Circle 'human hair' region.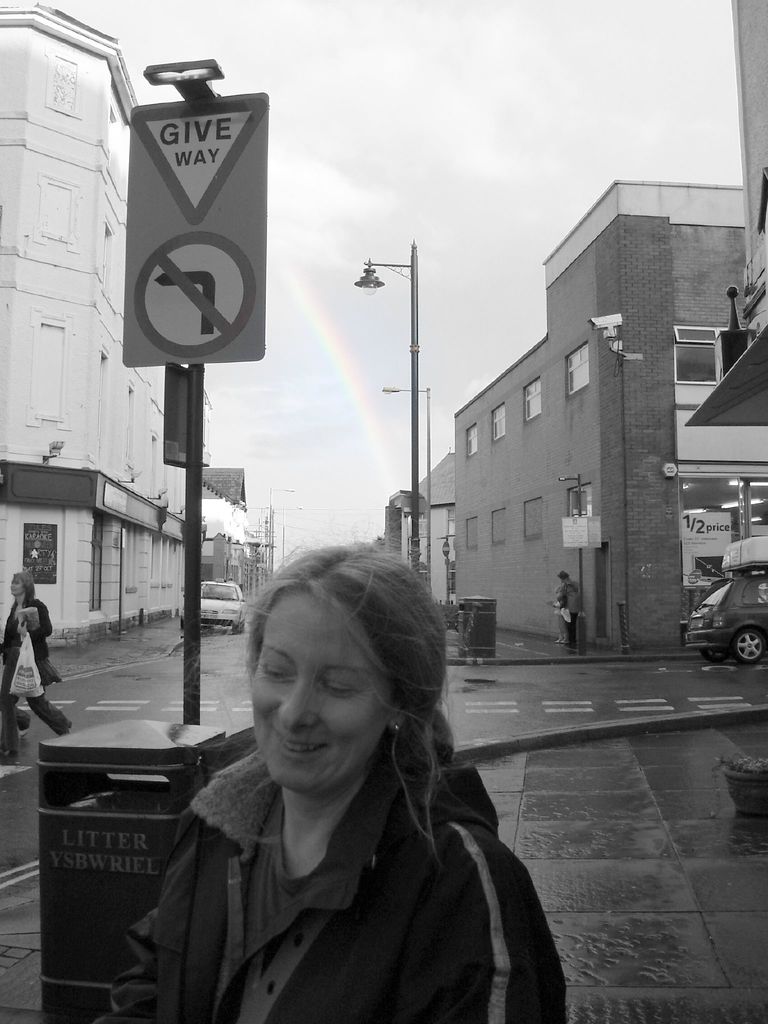
Region: bbox(13, 570, 41, 598).
